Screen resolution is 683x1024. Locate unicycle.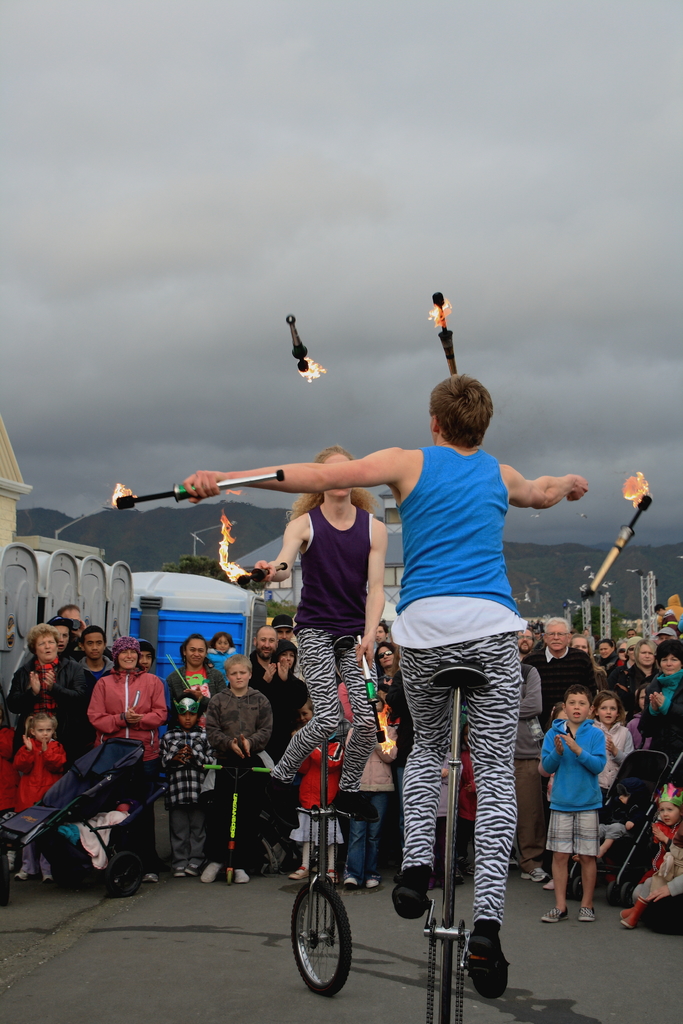
(287, 634, 355, 998).
